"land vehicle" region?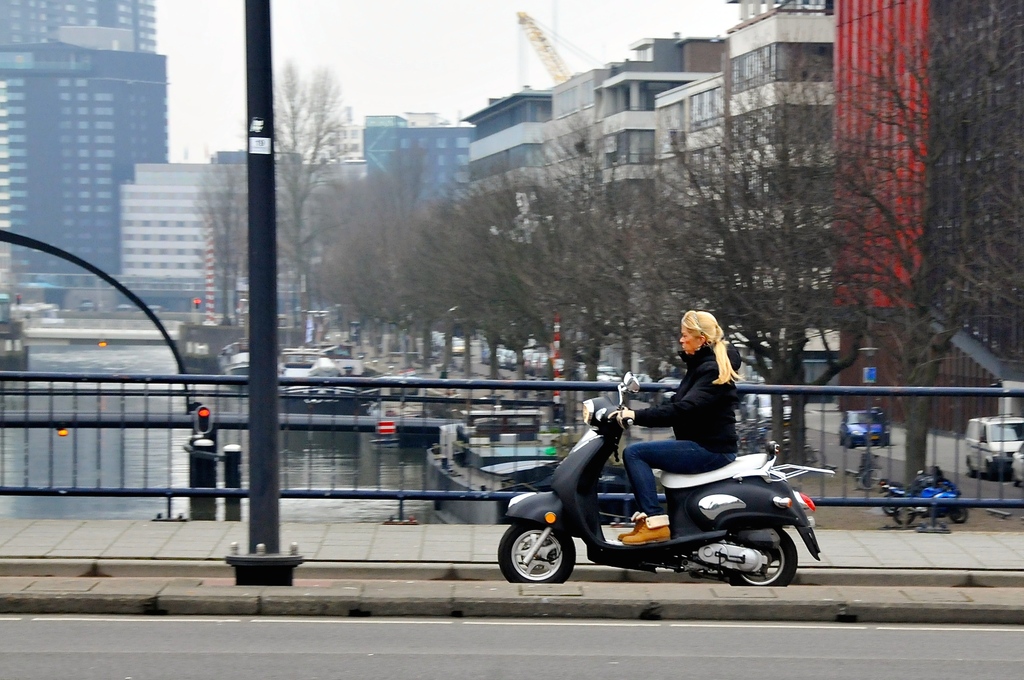
crop(1011, 439, 1023, 488)
